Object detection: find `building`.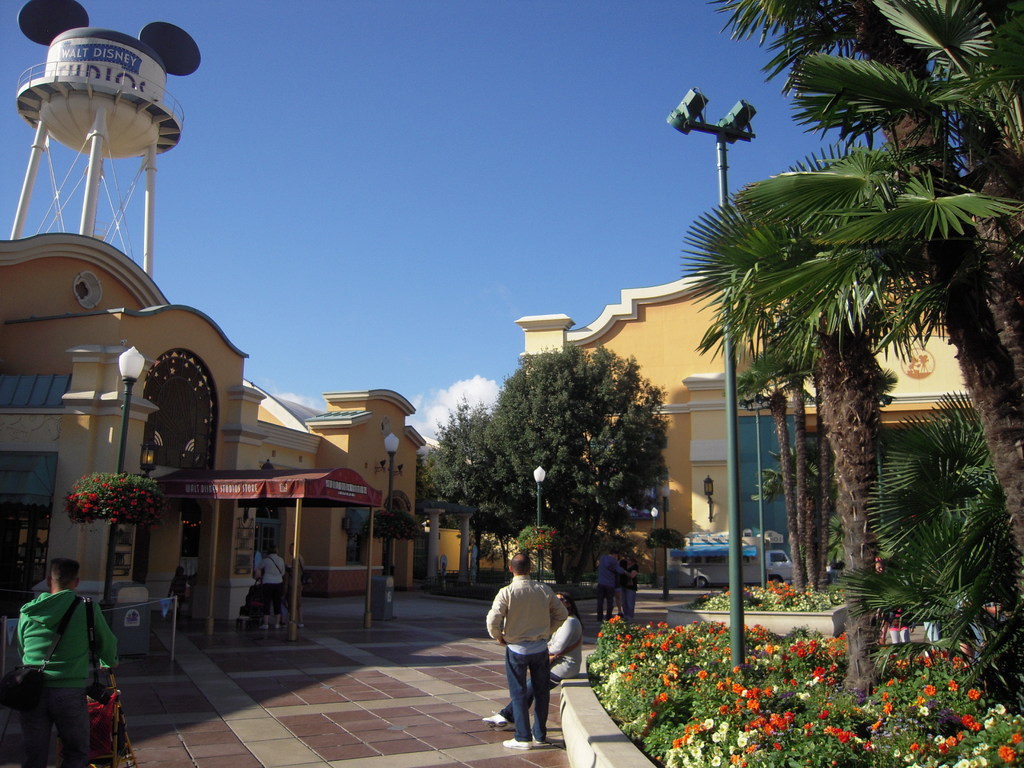
[x1=515, y1=271, x2=1022, y2=588].
